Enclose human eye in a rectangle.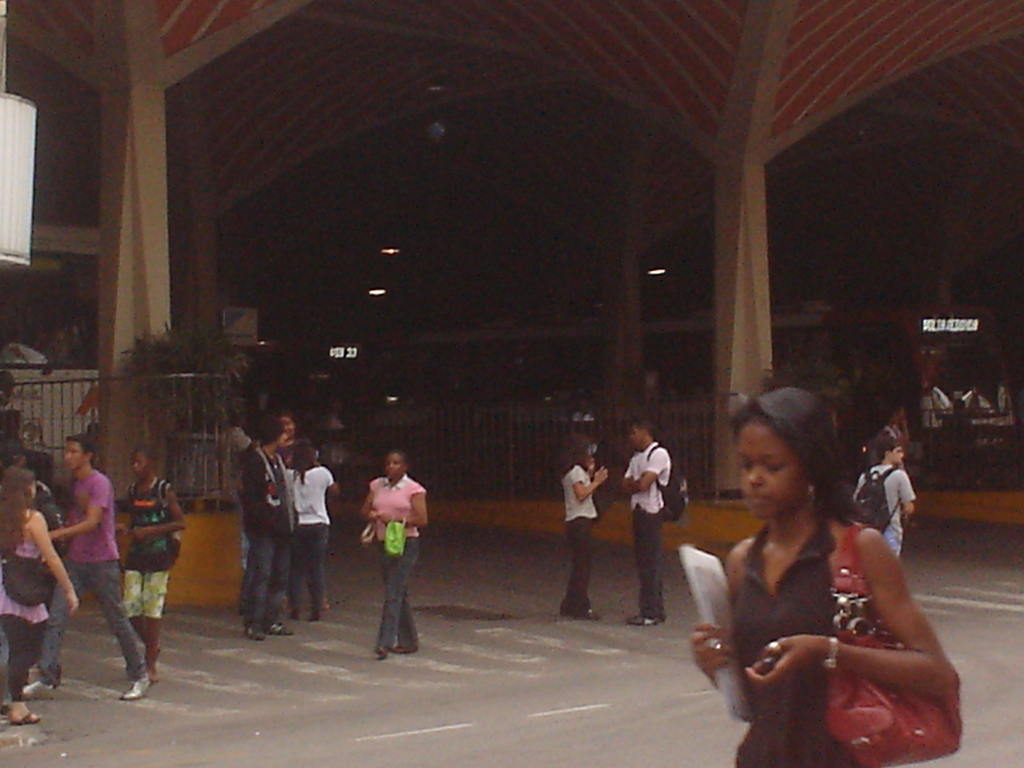
<box>763,463,788,475</box>.
